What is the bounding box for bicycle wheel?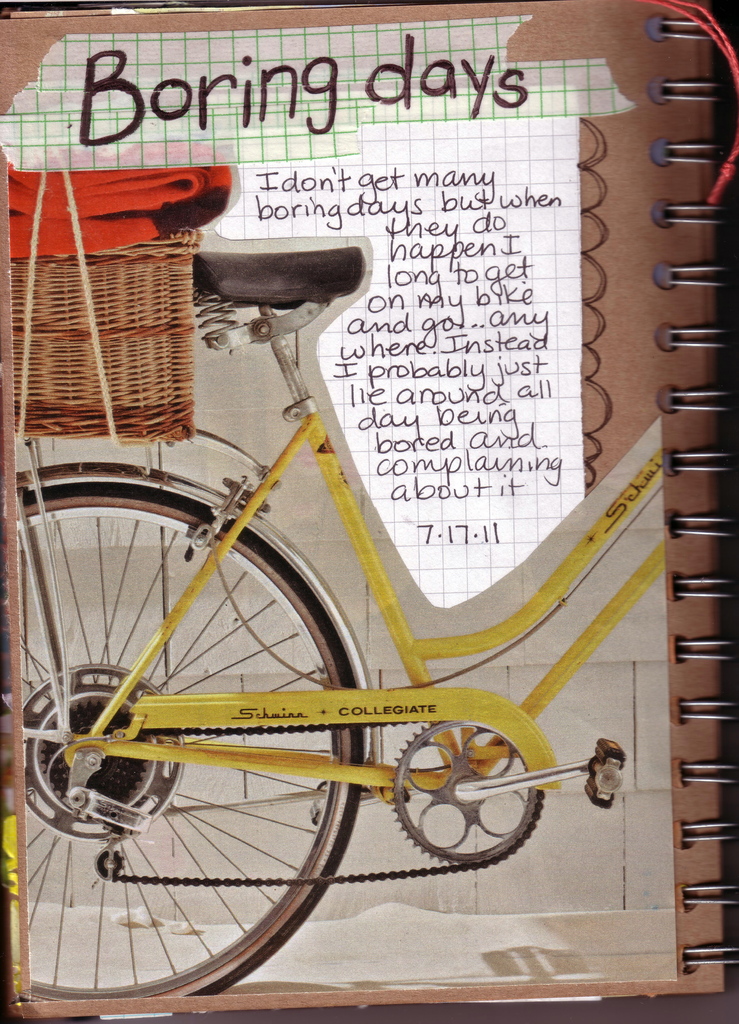
(x1=12, y1=477, x2=369, y2=995).
